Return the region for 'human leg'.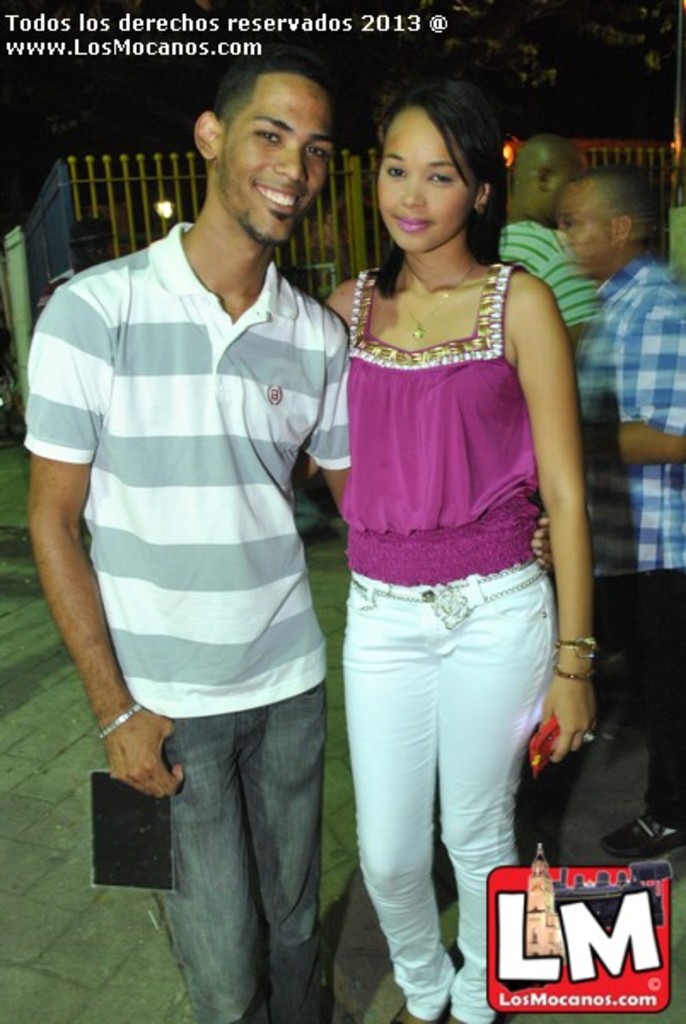
{"left": 121, "top": 701, "right": 241, "bottom": 1022}.
